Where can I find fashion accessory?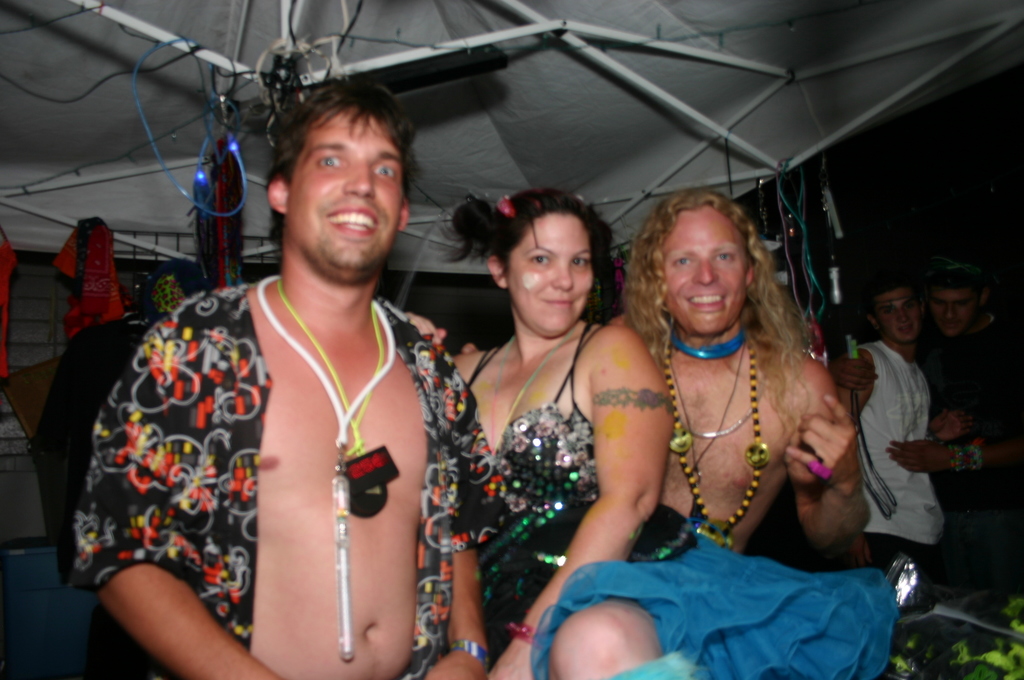
You can find it at 502,620,537,644.
